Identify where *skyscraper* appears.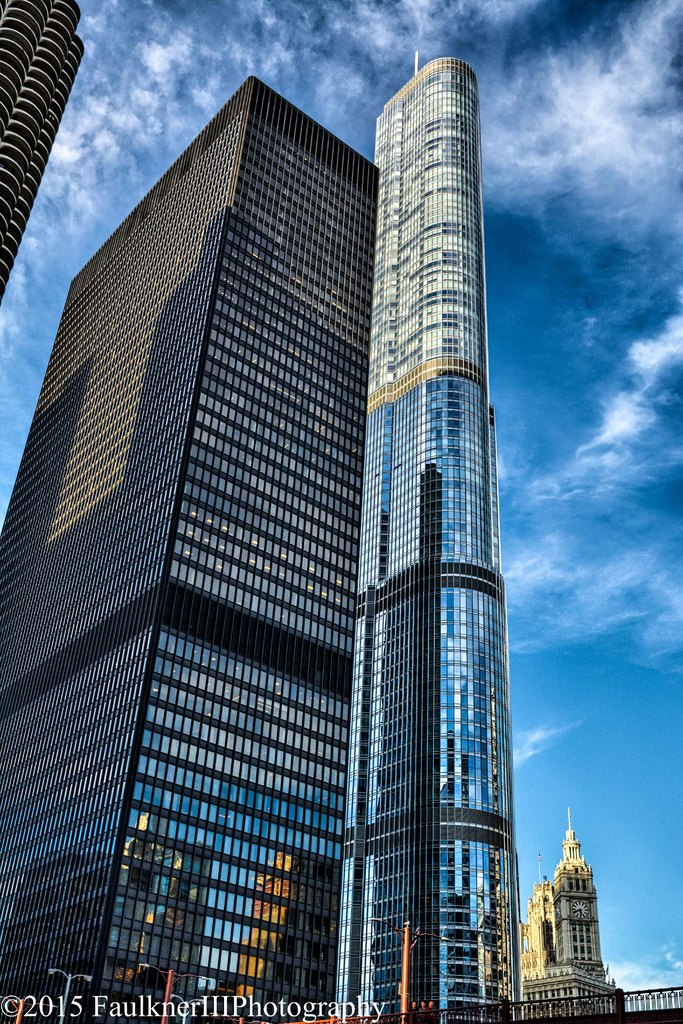
Appears at [0,0,97,318].
